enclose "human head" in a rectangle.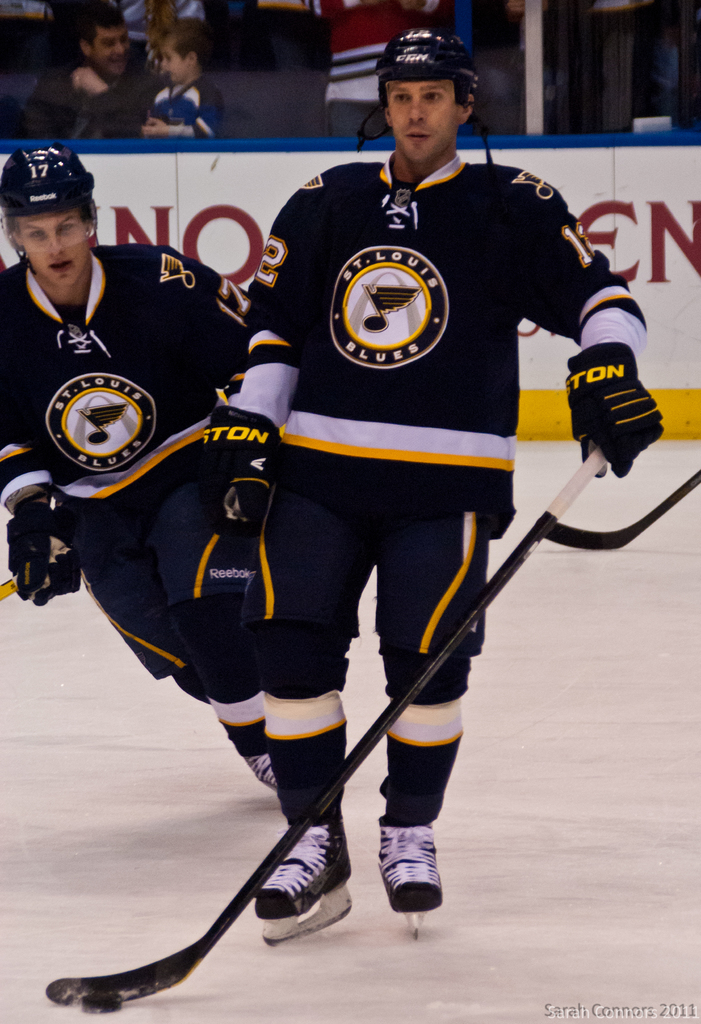
(0, 144, 100, 287).
